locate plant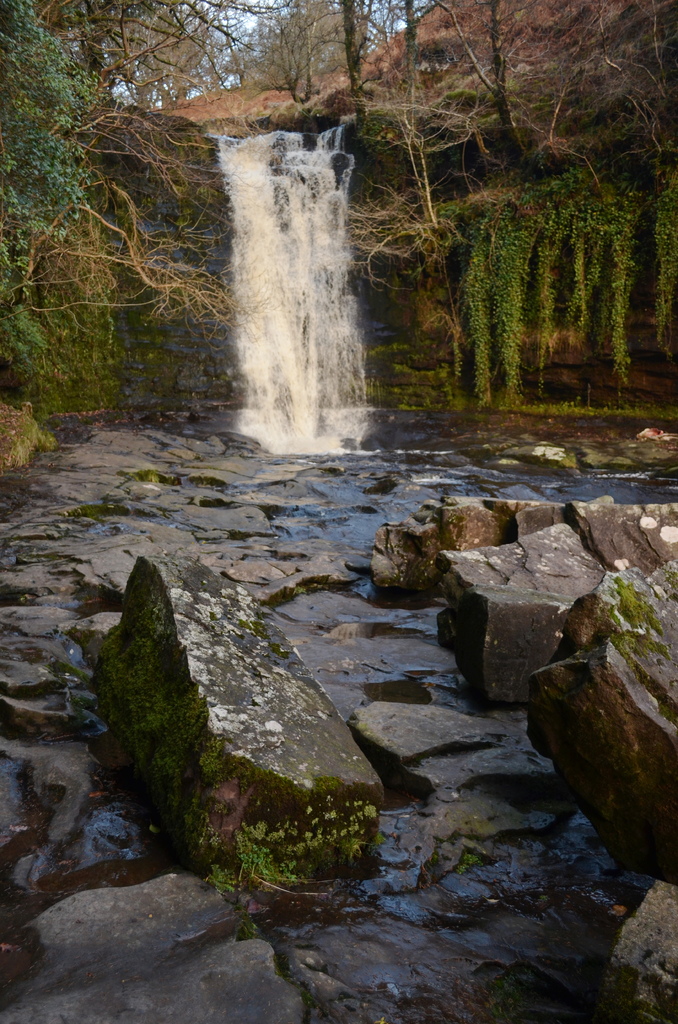
<region>234, 910, 264, 943</region>
